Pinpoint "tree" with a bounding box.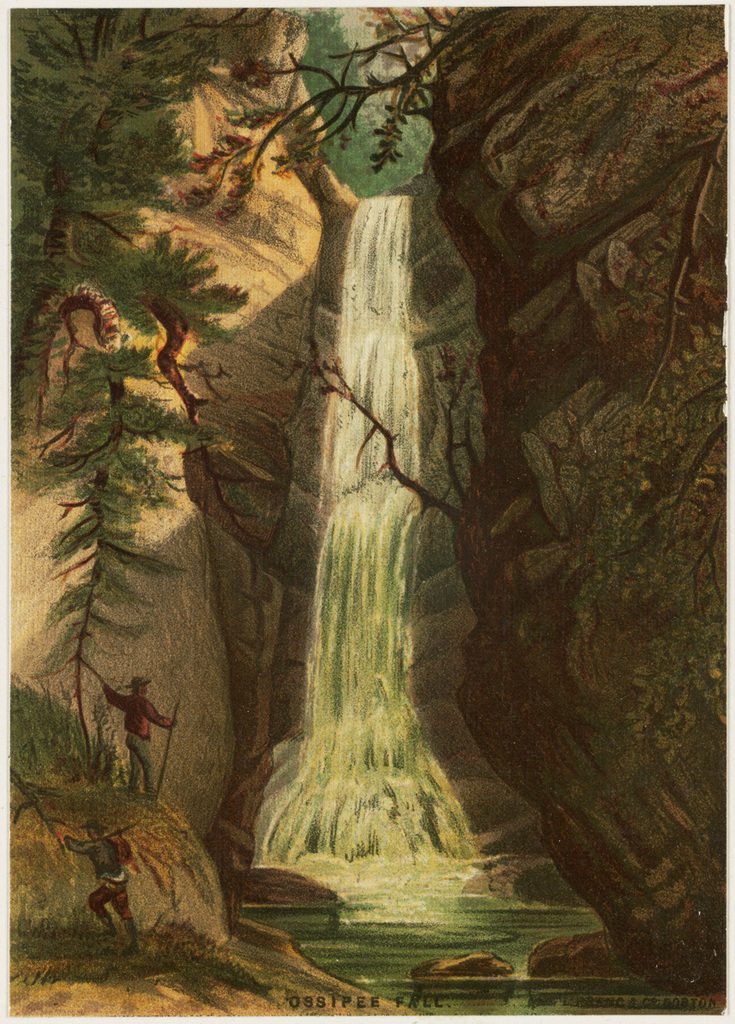
locate(178, 10, 492, 227).
